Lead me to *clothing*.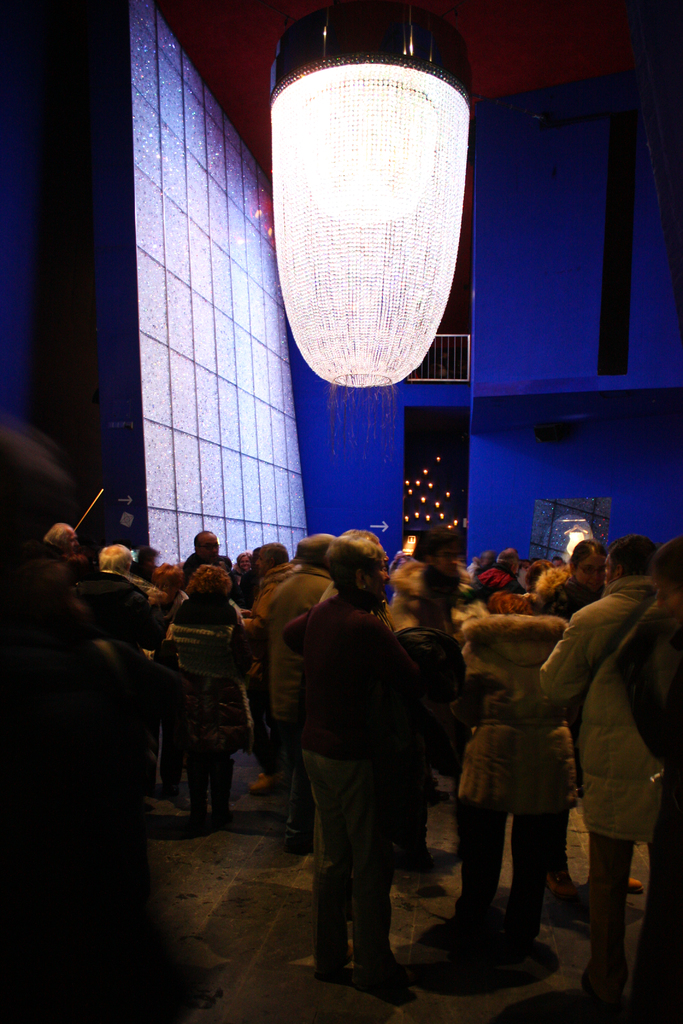
Lead to <region>539, 573, 662, 956</region>.
